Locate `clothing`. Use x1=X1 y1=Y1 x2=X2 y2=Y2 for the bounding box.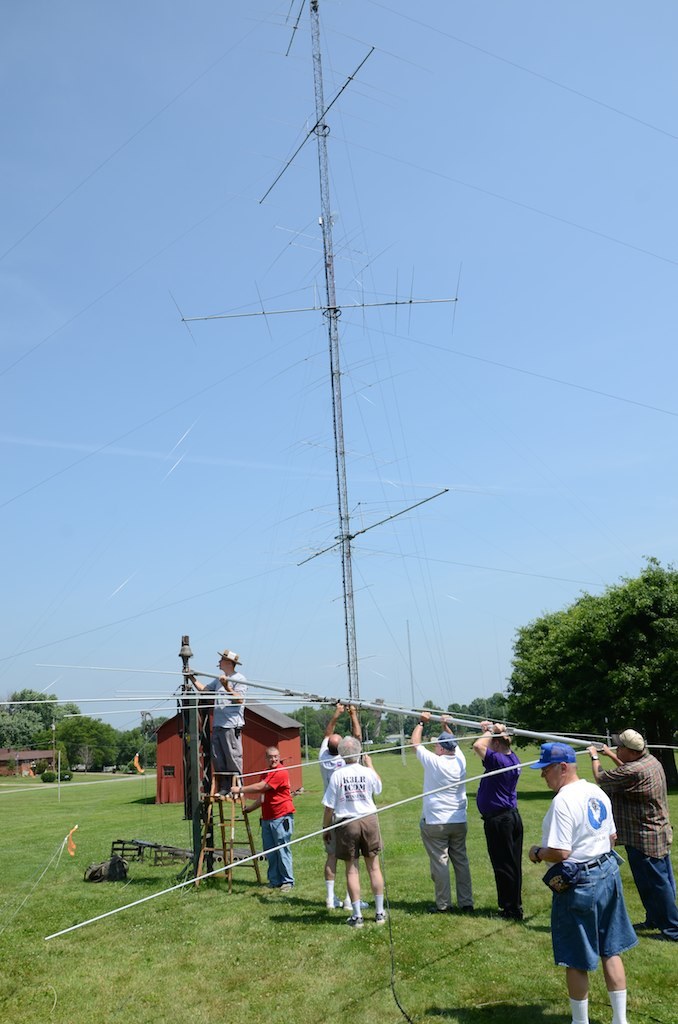
x1=545 y1=777 x2=645 y2=987.
